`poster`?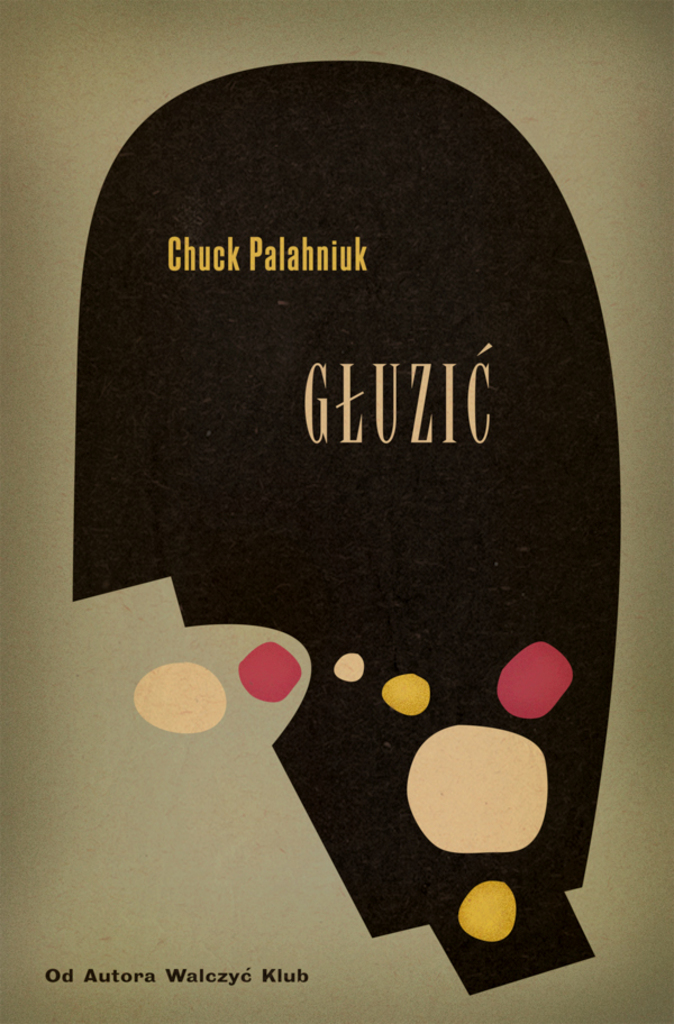
BBox(0, 0, 673, 1023)
